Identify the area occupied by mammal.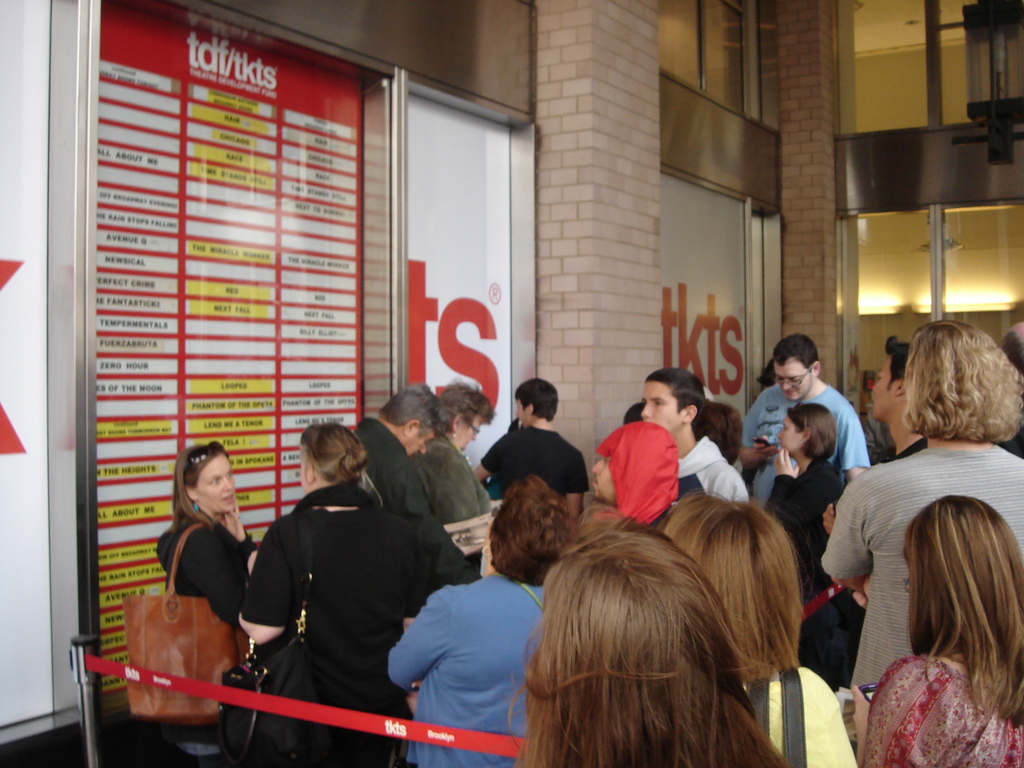
Area: bbox=[228, 420, 429, 767].
